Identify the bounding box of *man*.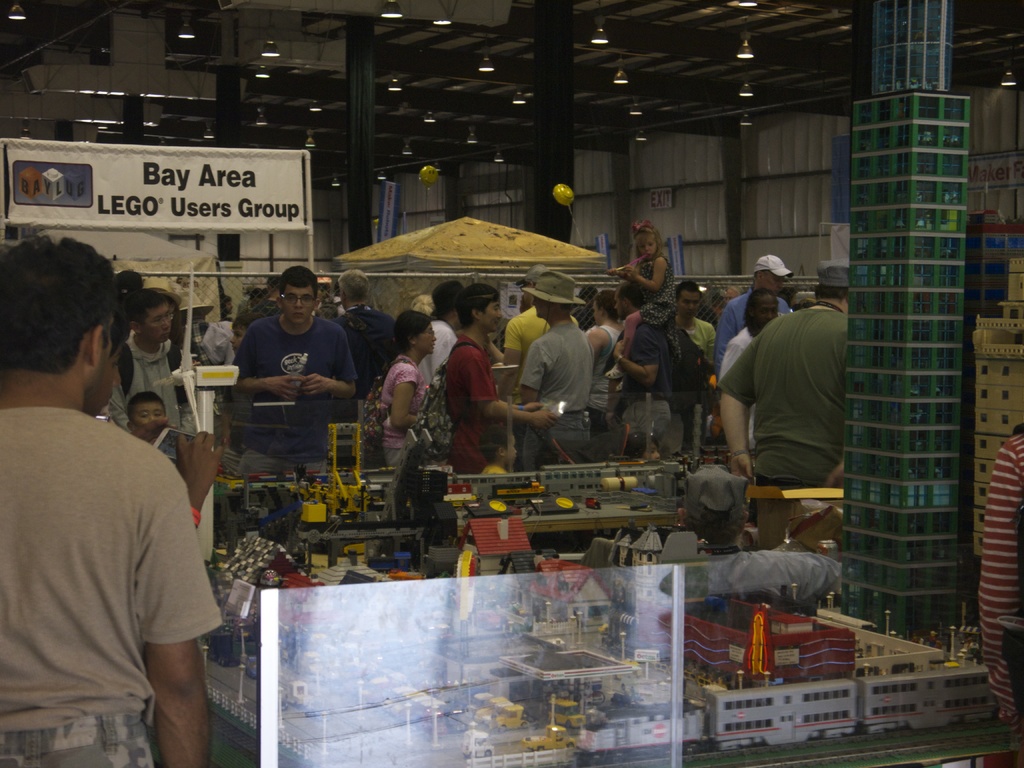
(710, 262, 877, 534).
